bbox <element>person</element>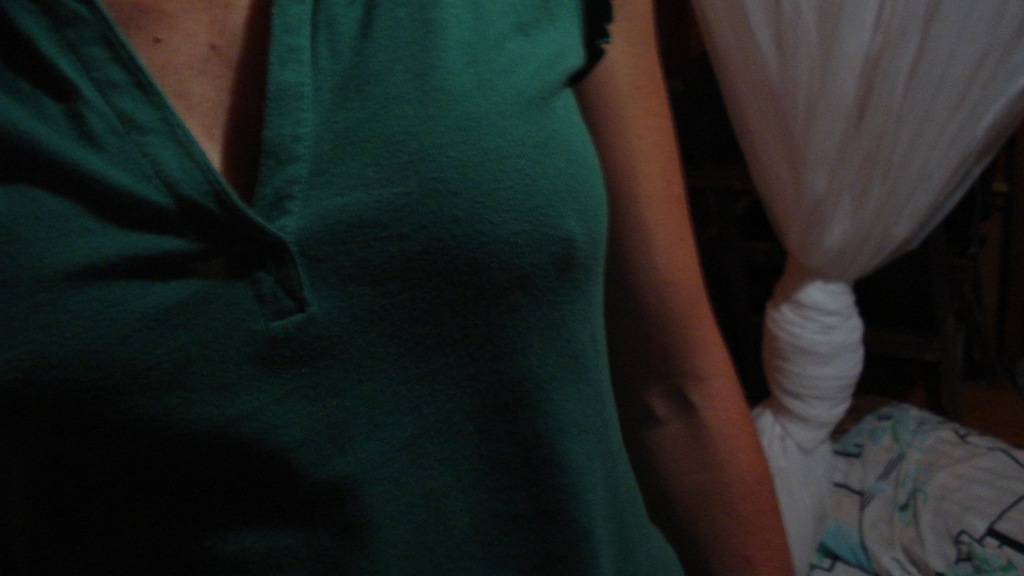
[0,0,796,575]
